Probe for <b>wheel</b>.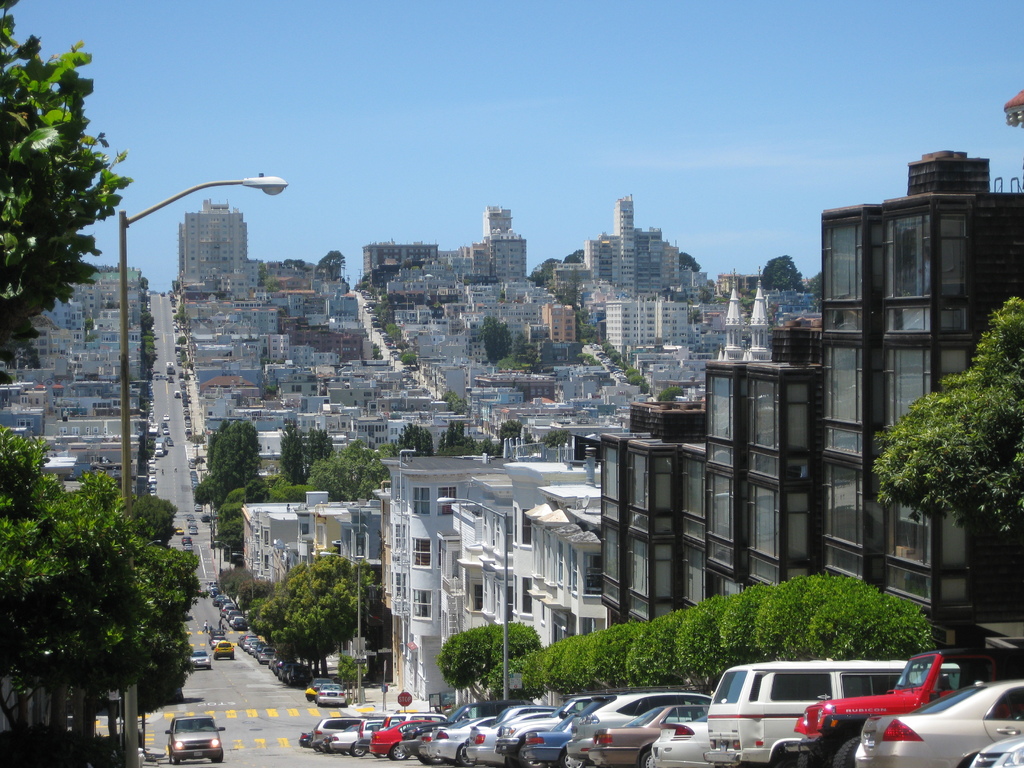
Probe result: {"x1": 390, "y1": 747, "x2": 407, "y2": 759}.
